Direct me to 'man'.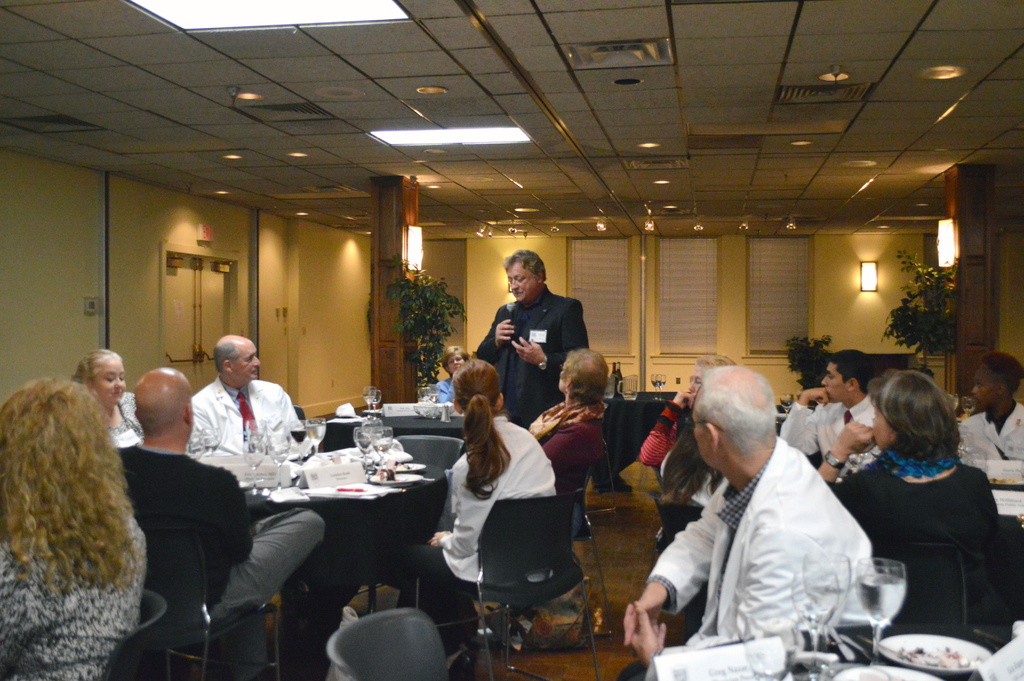
Direction: bbox=(181, 336, 307, 484).
